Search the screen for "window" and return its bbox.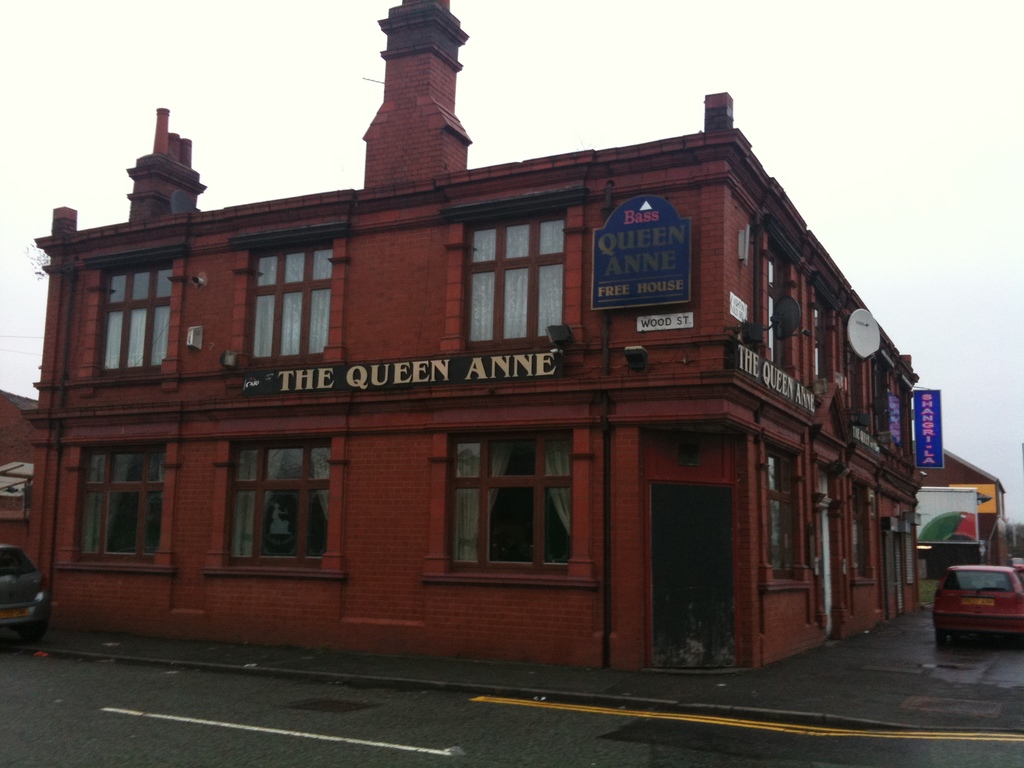
Found: pyautogui.locateOnScreen(761, 456, 801, 591).
